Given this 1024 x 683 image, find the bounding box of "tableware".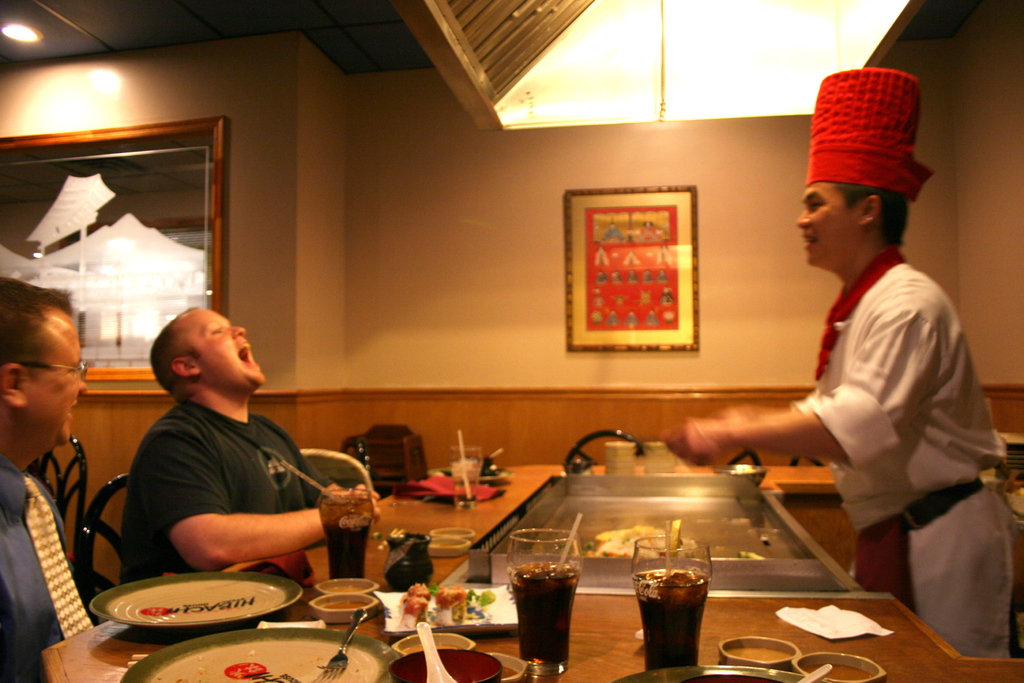
x1=93, y1=575, x2=294, y2=645.
